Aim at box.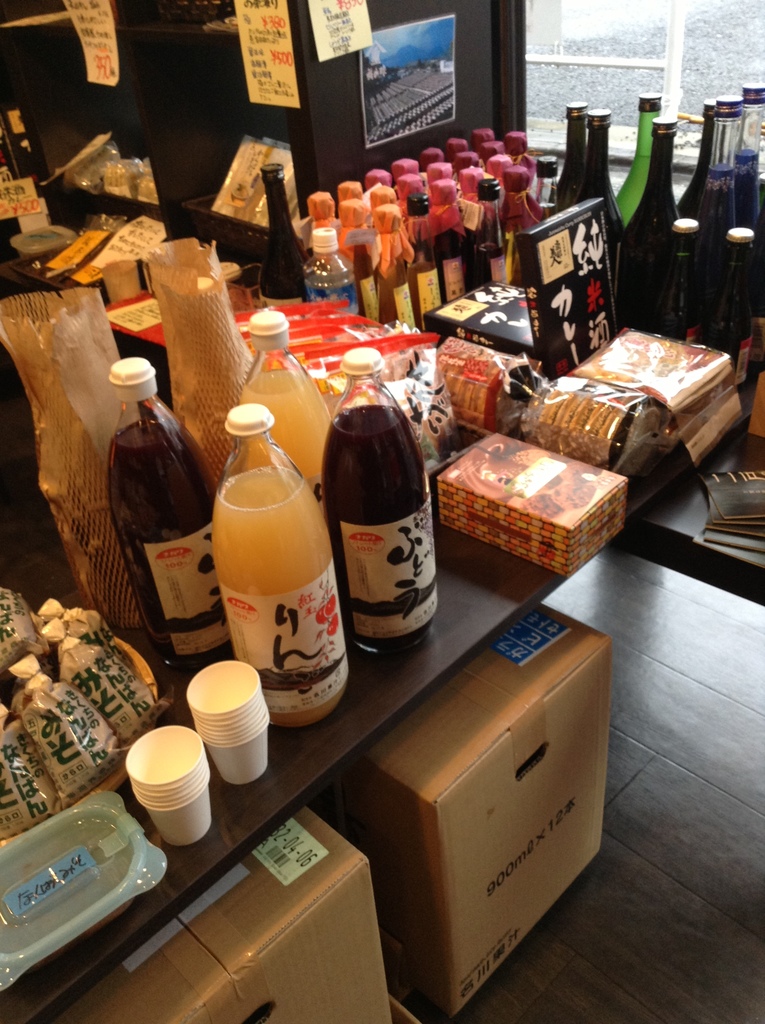
Aimed at 517:199:612:379.
